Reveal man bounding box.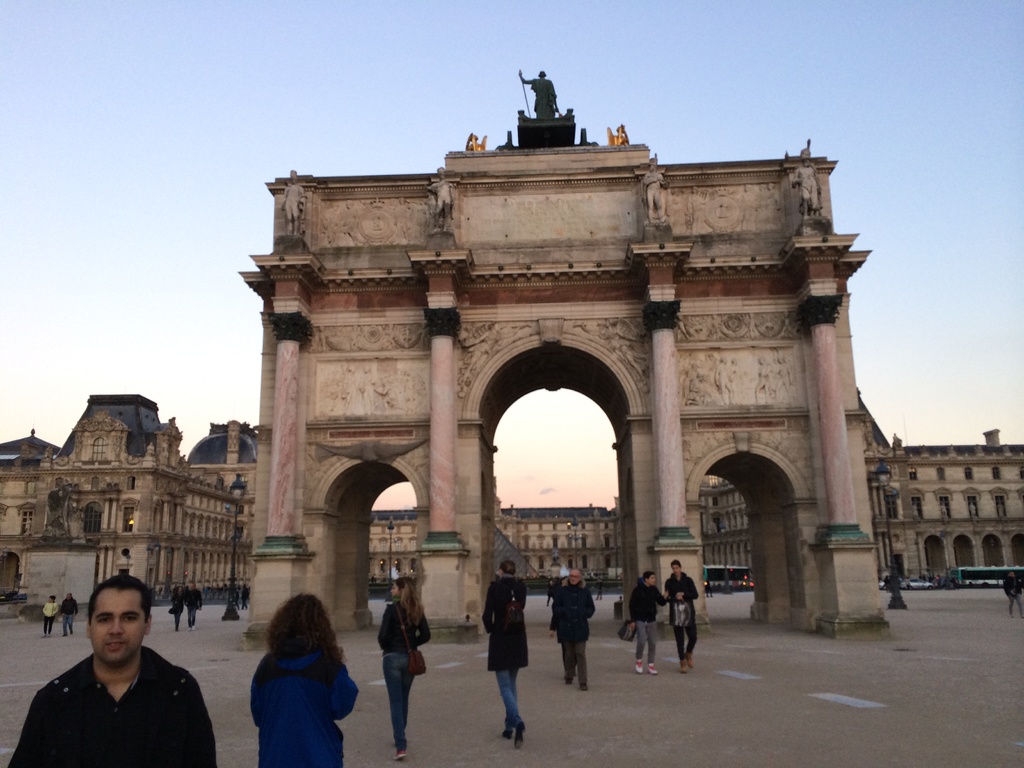
Revealed: 1005/568/1023/617.
